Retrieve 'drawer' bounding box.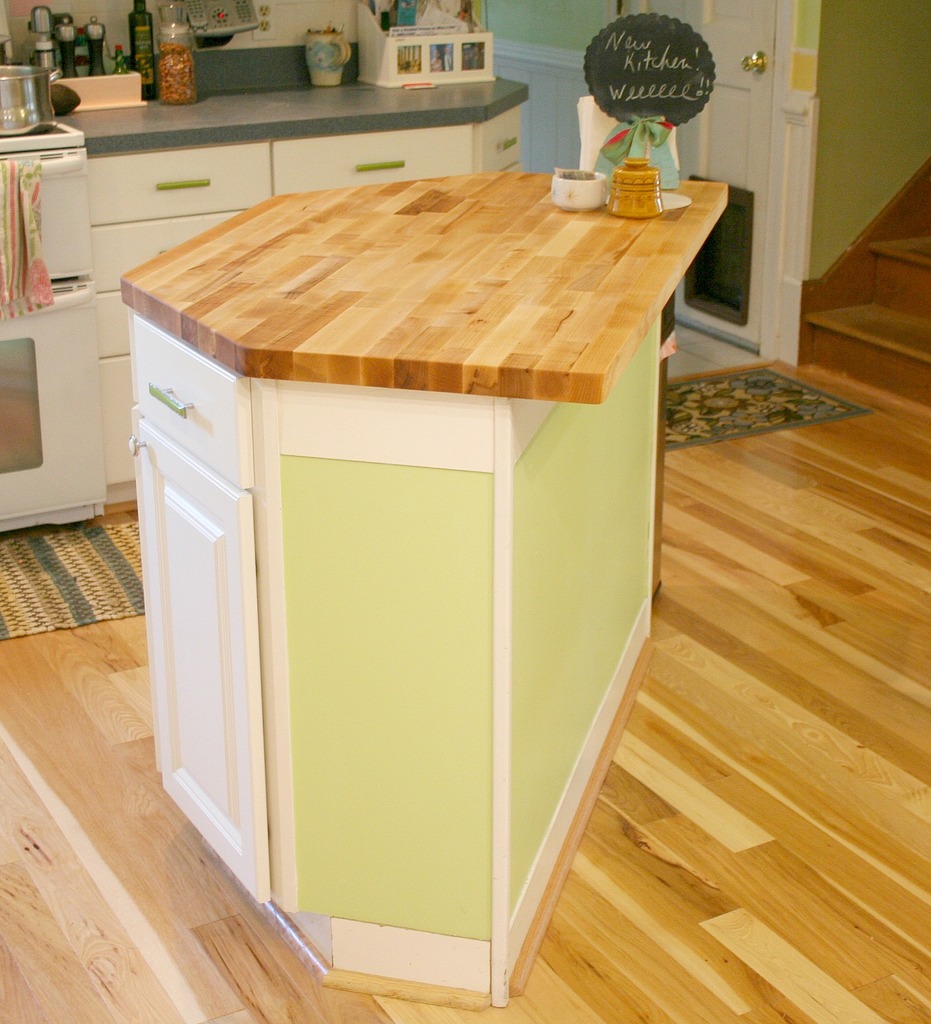
Bounding box: (277,128,470,187).
